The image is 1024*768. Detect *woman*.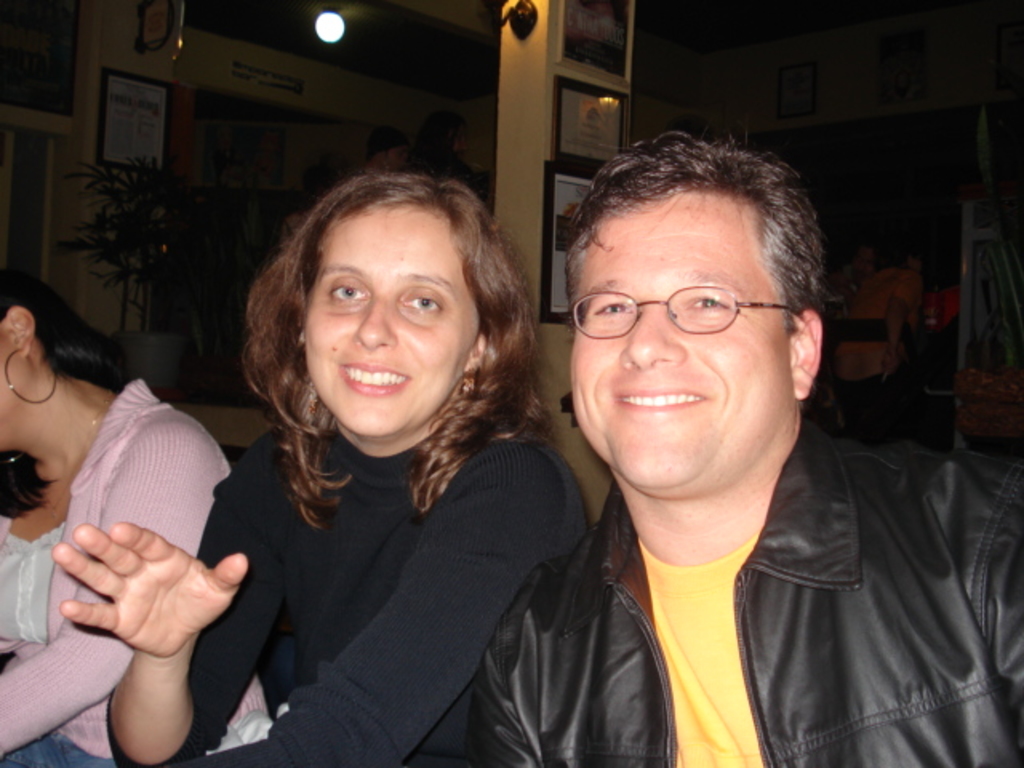
Detection: 165,154,626,763.
